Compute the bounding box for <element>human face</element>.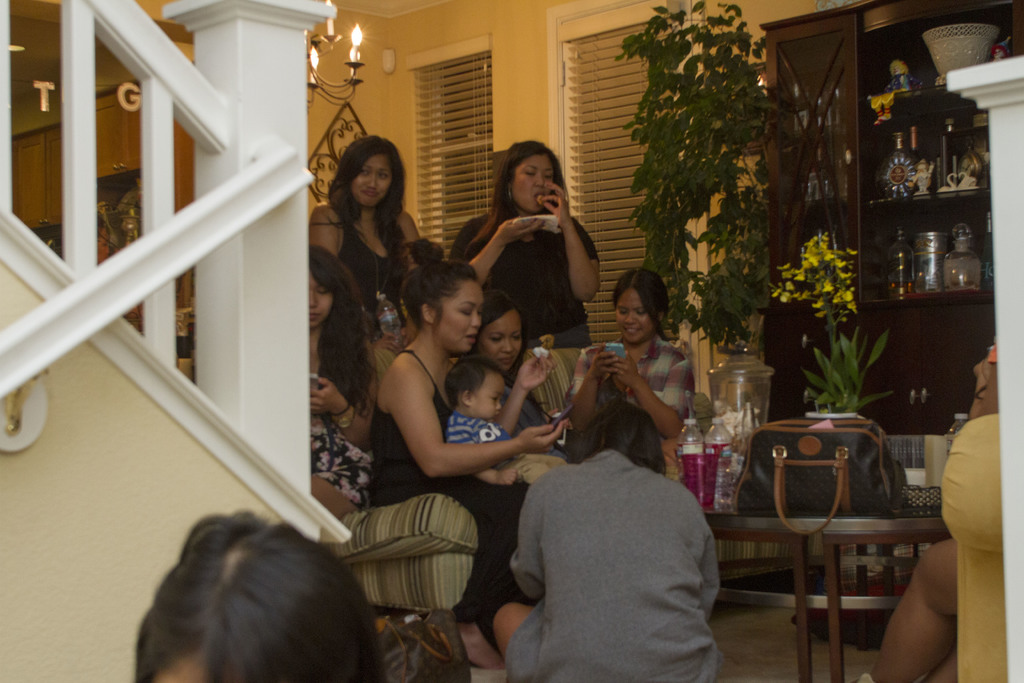
(436,281,491,349).
